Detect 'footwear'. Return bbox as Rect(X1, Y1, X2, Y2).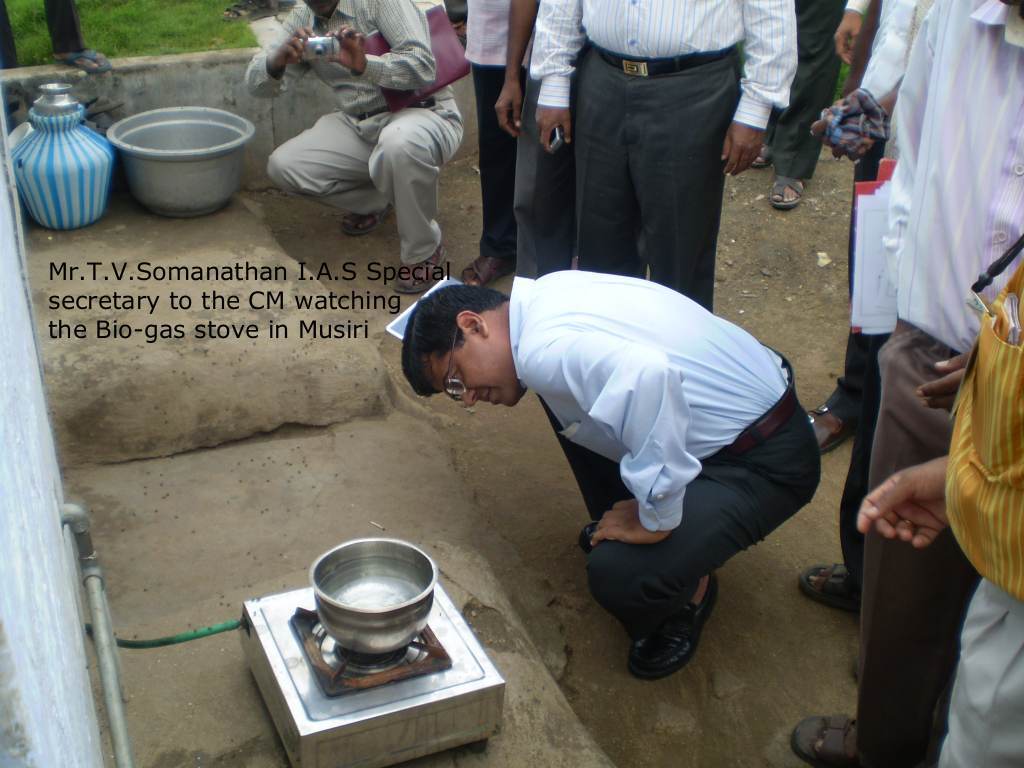
Rect(764, 171, 807, 214).
